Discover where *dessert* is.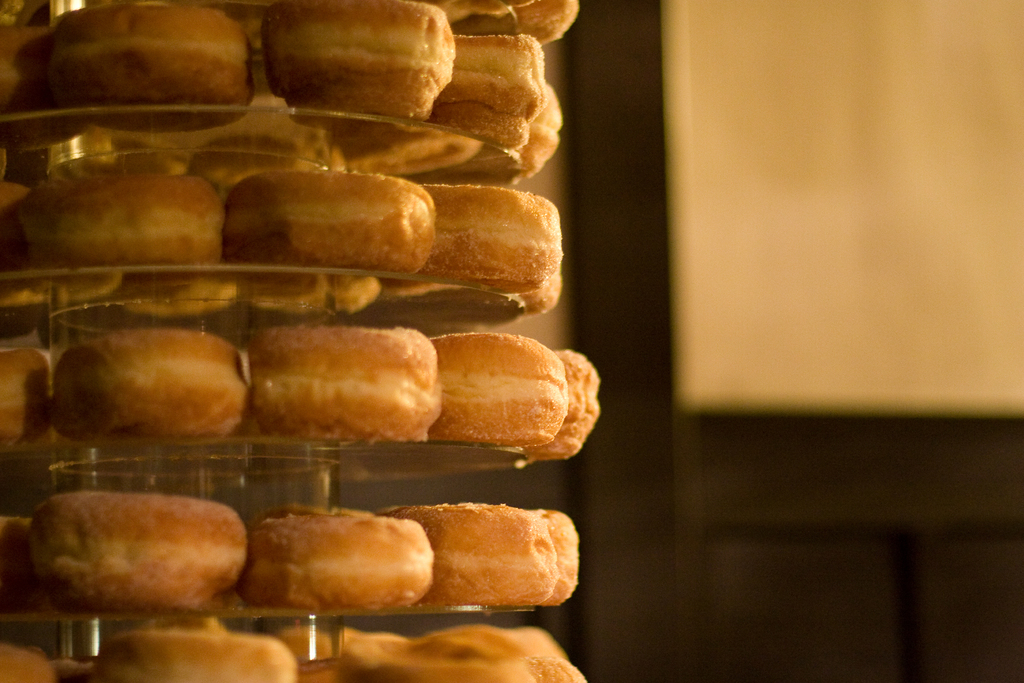
Discovered at (left=0, top=342, right=50, bottom=447).
